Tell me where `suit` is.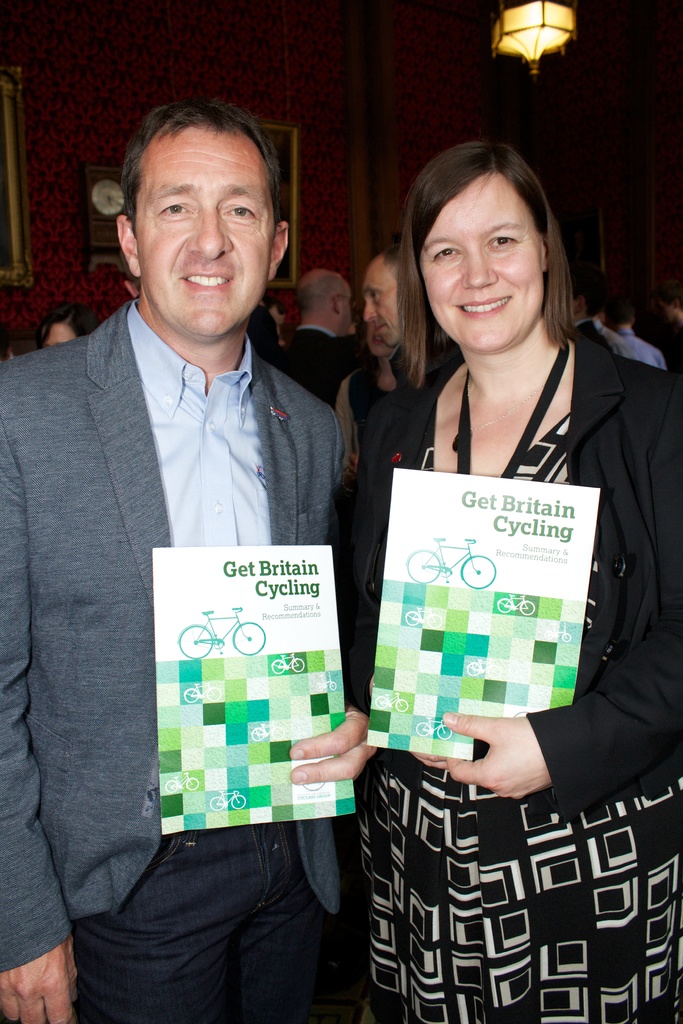
`suit` is at detection(0, 296, 349, 968).
